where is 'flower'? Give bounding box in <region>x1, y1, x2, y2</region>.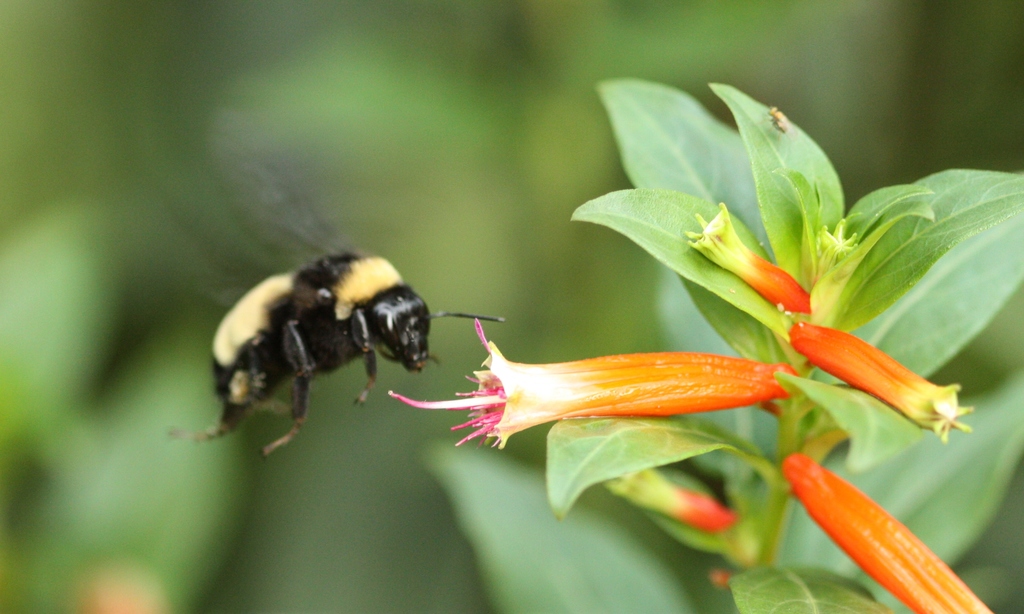
<region>382, 317, 820, 459</region>.
